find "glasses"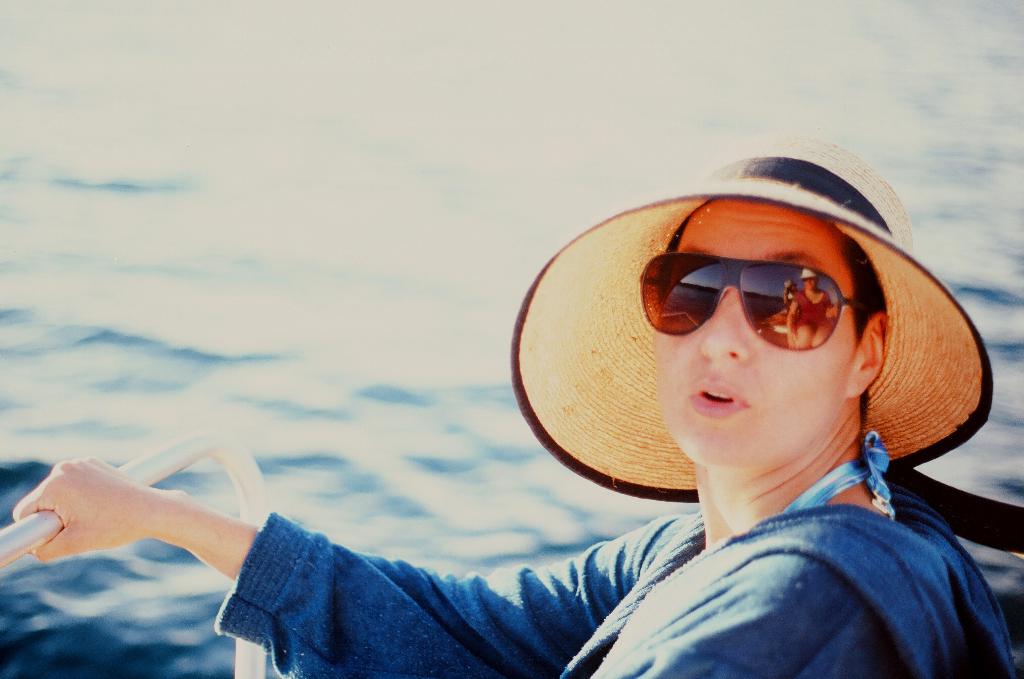
Rect(639, 250, 885, 352)
